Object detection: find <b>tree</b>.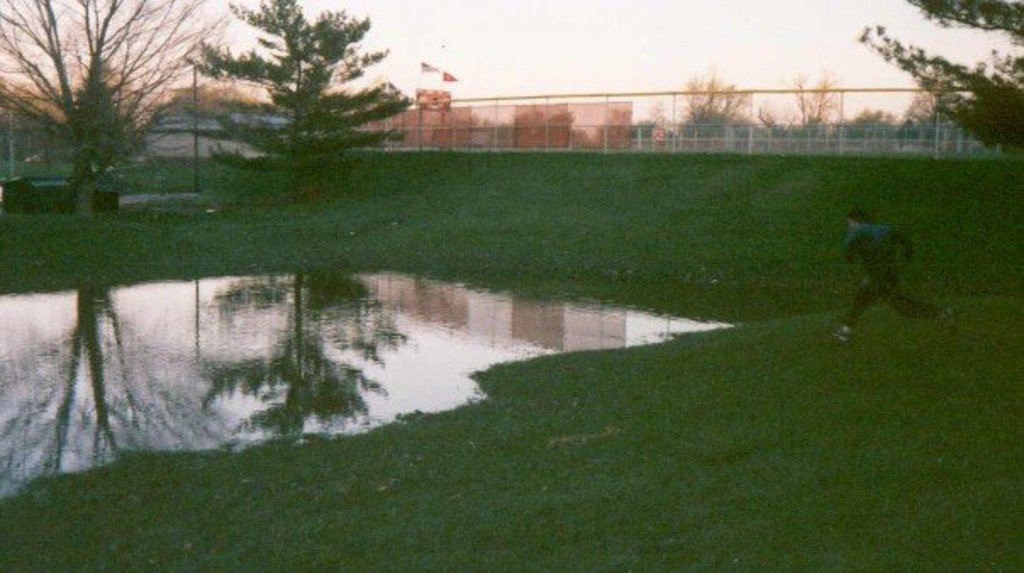
{"x1": 843, "y1": 0, "x2": 1022, "y2": 164}.
